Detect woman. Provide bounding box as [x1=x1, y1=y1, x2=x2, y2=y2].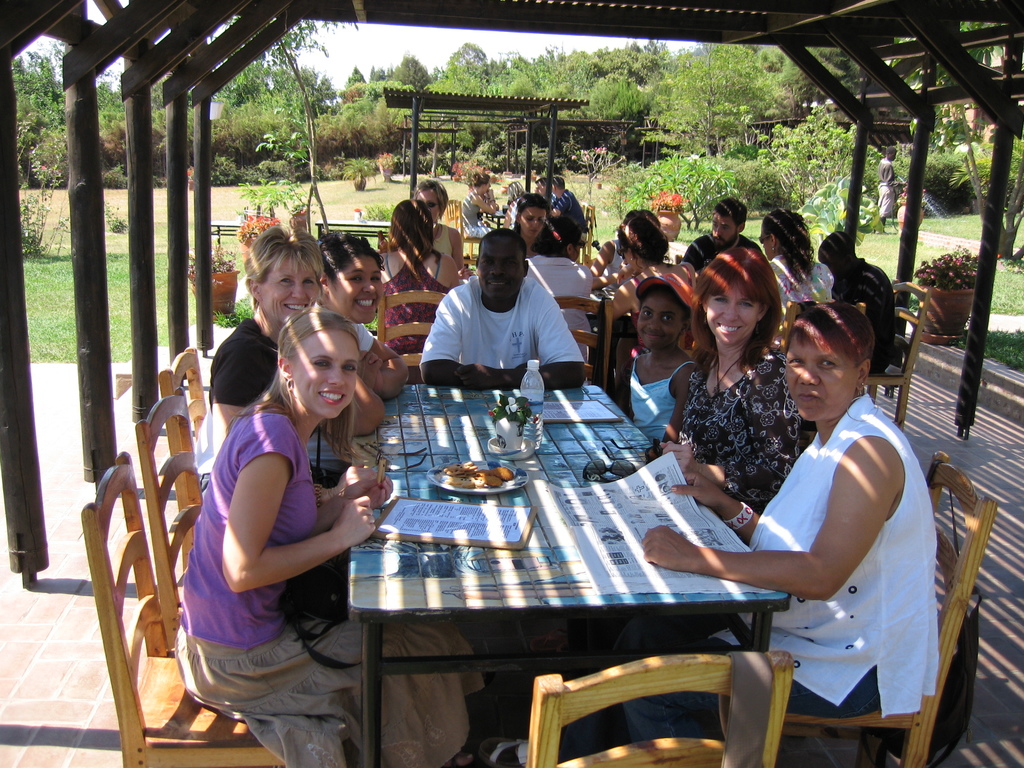
[x1=312, y1=230, x2=410, y2=397].
